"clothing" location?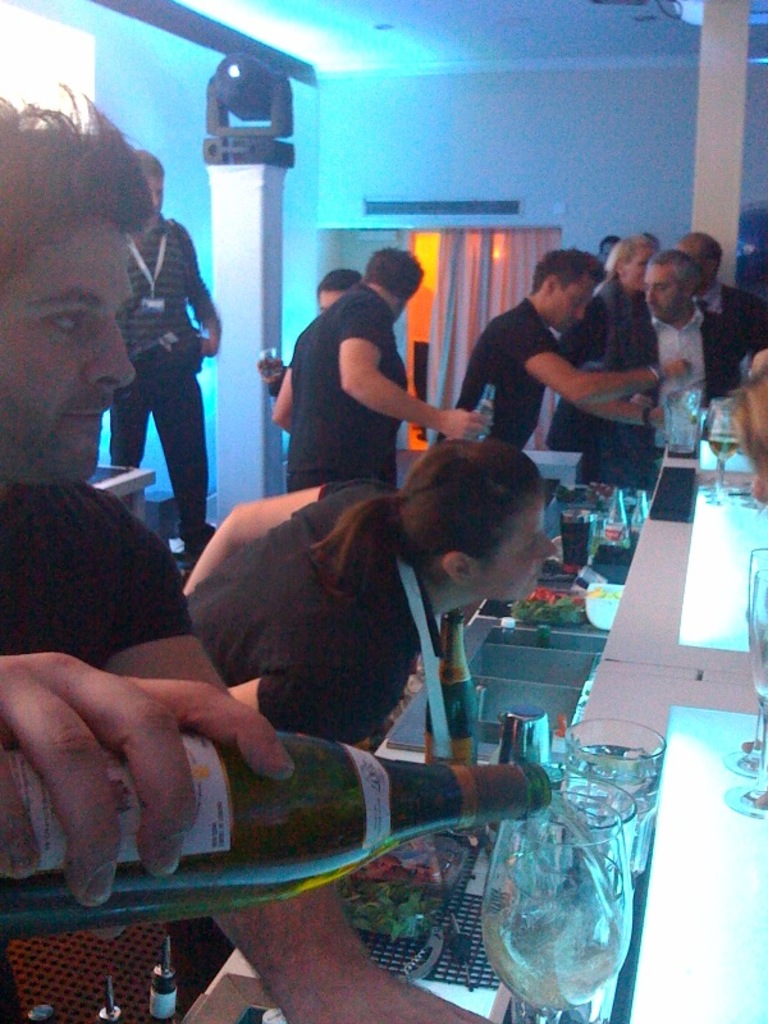
590, 311, 736, 448
